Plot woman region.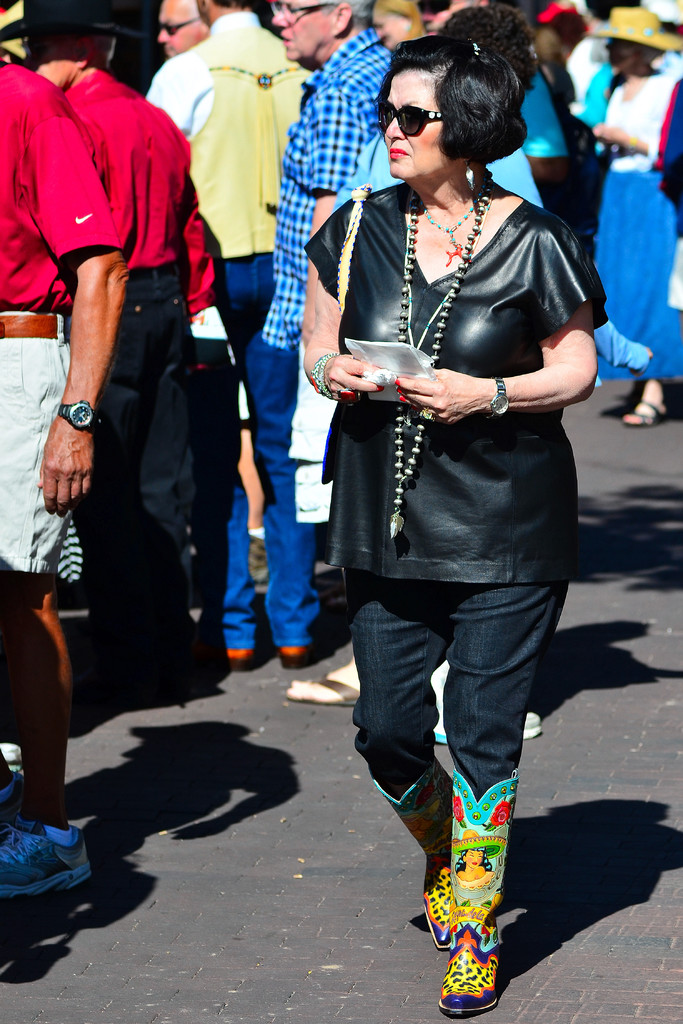
Plotted at {"x1": 576, "y1": 4, "x2": 682, "y2": 428}.
